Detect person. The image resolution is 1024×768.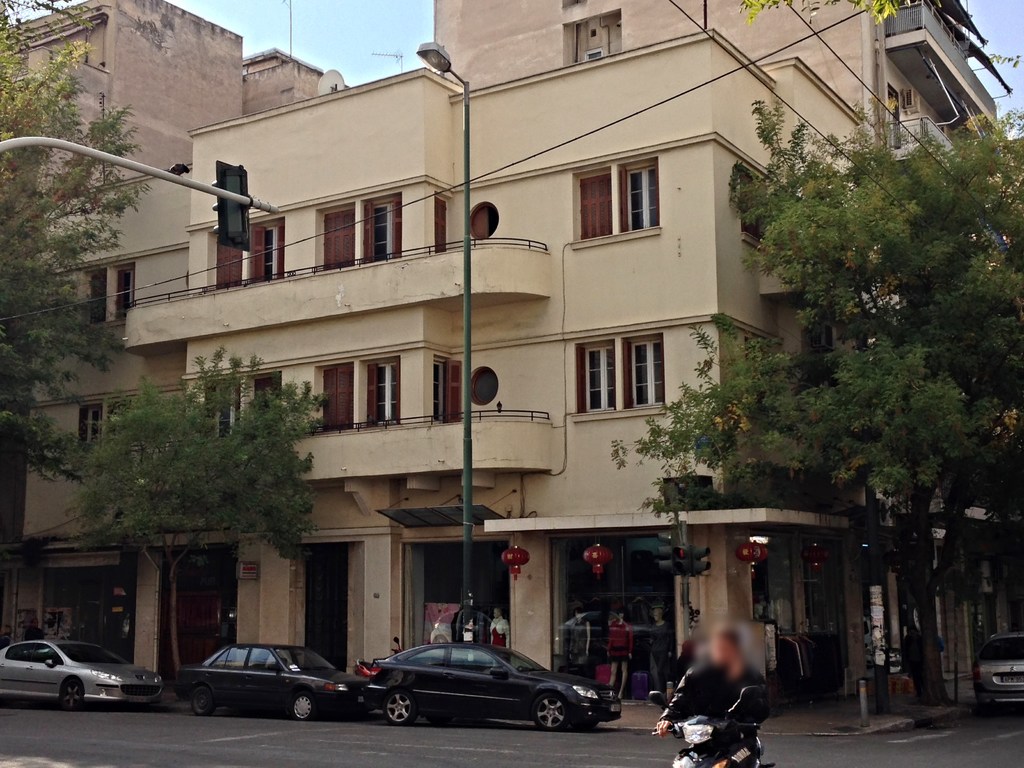
646:604:662:669.
